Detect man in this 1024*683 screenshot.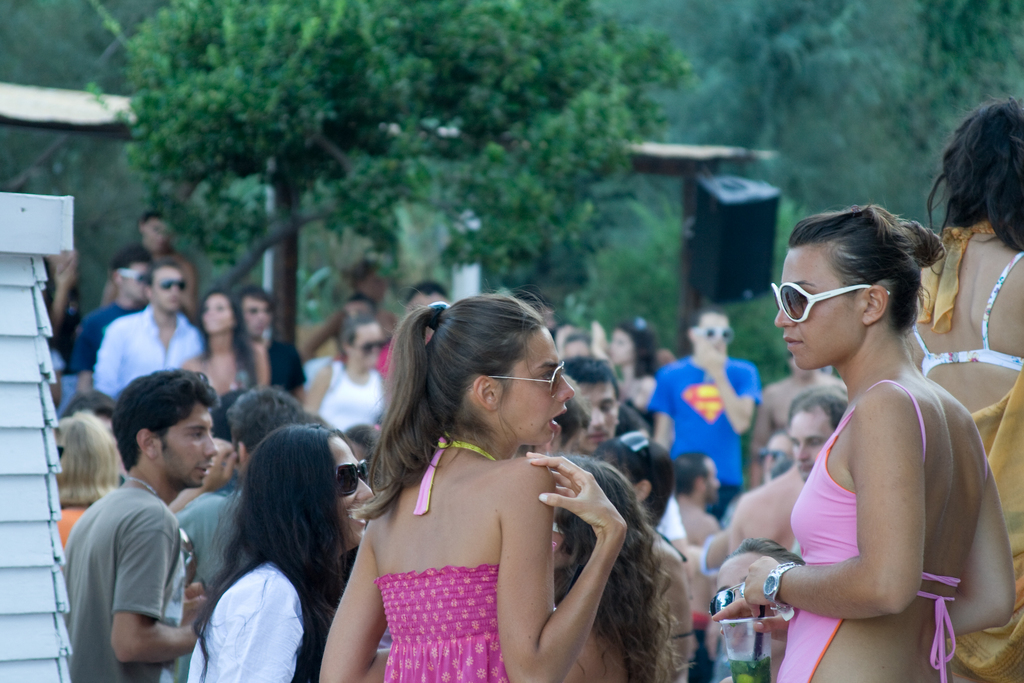
Detection: {"left": 40, "top": 241, "right": 82, "bottom": 358}.
